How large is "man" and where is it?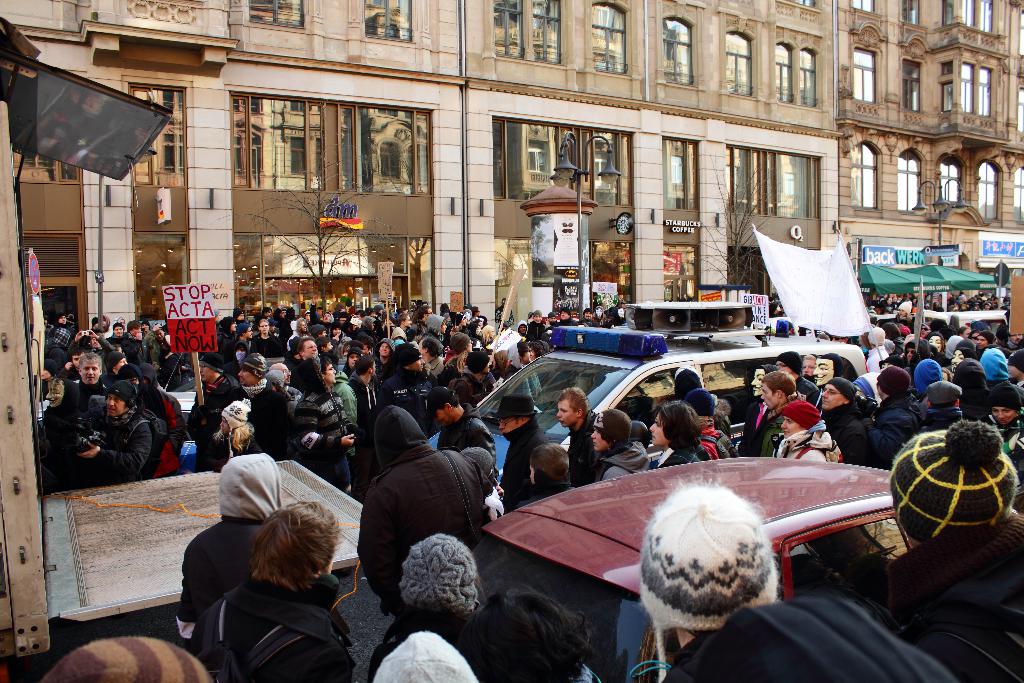
Bounding box: bbox=[109, 318, 135, 346].
